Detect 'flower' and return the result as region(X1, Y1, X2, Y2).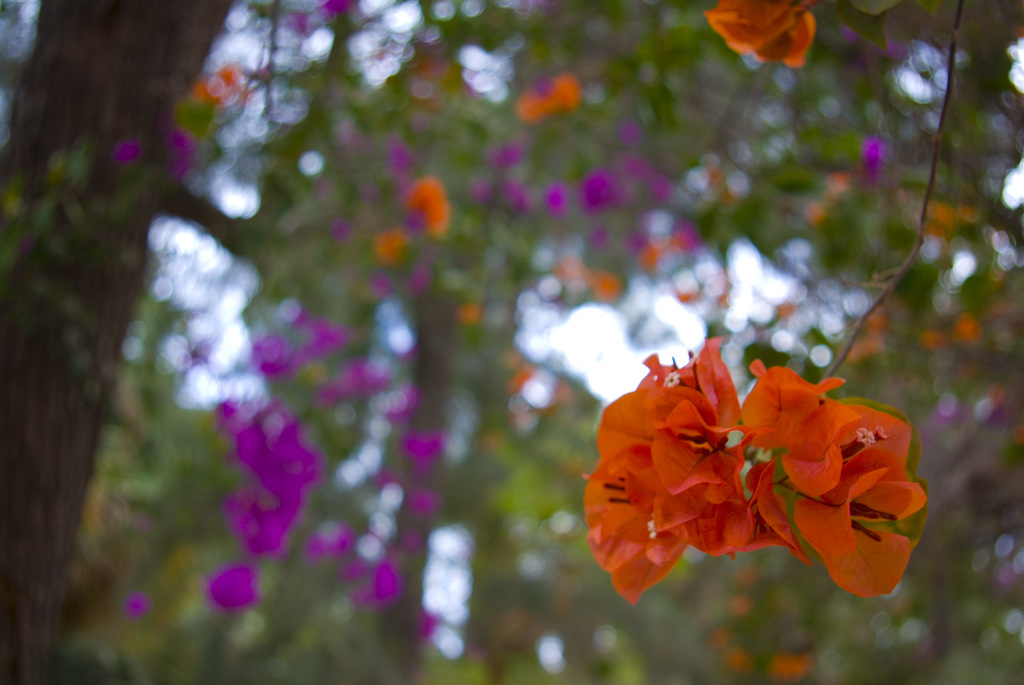
region(675, 221, 702, 245).
